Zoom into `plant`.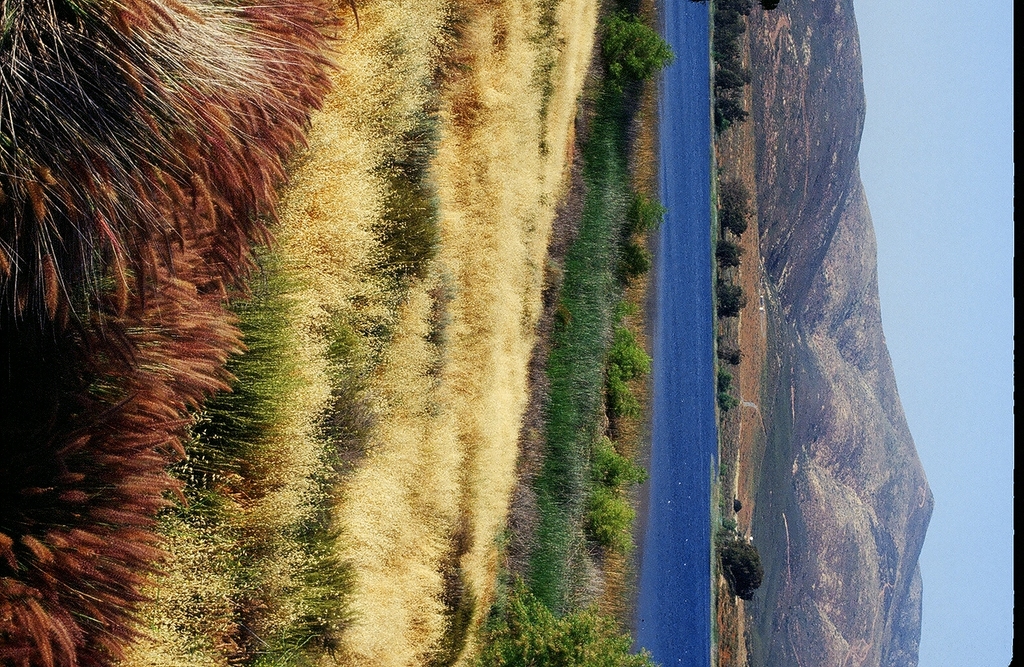
Zoom target: <bbox>604, 325, 658, 412</bbox>.
